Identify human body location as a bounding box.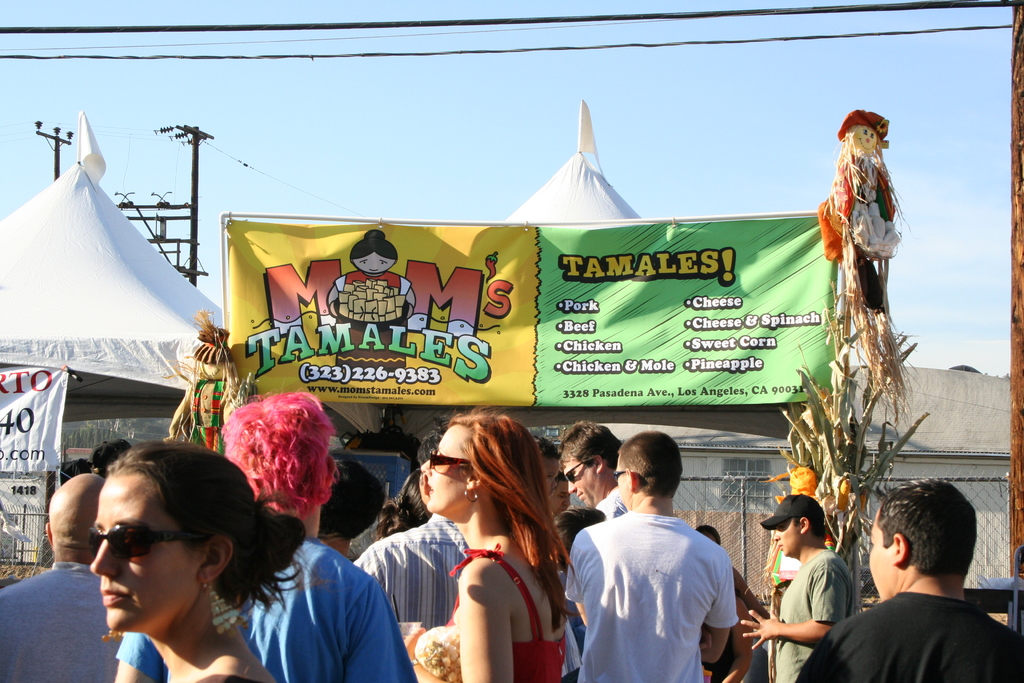
locate(424, 407, 581, 682).
